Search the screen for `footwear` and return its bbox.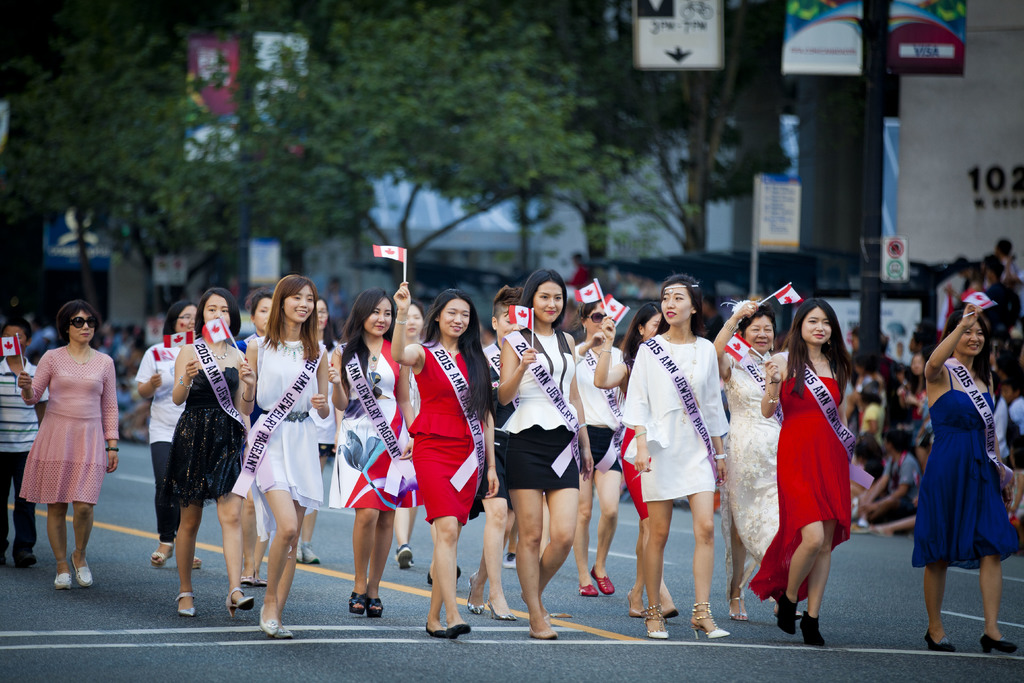
Found: detection(662, 605, 678, 614).
